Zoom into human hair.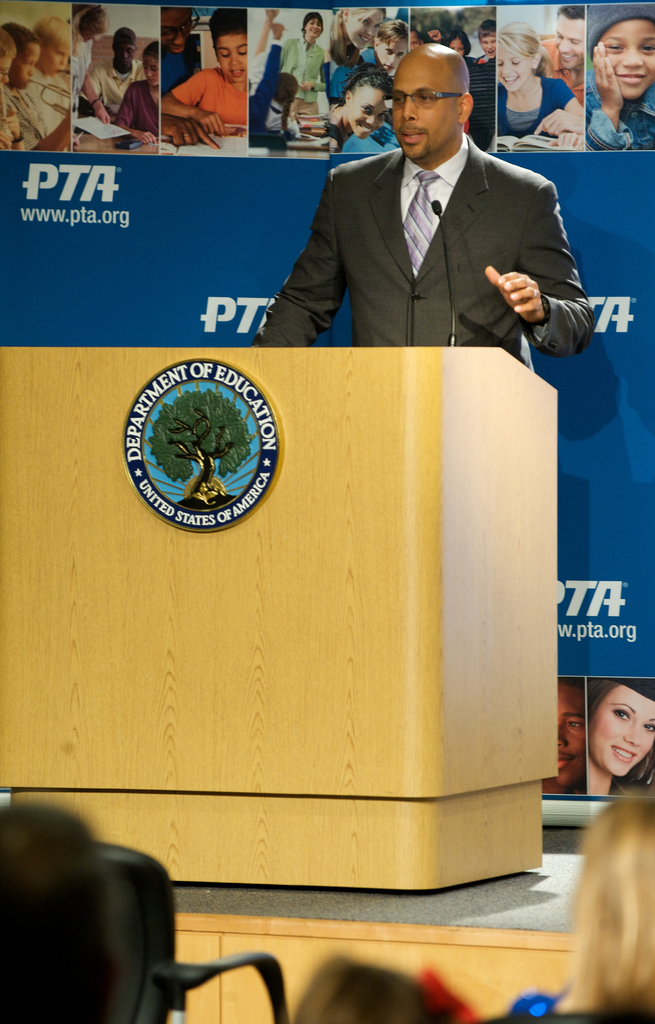
Zoom target: [443,22,469,56].
